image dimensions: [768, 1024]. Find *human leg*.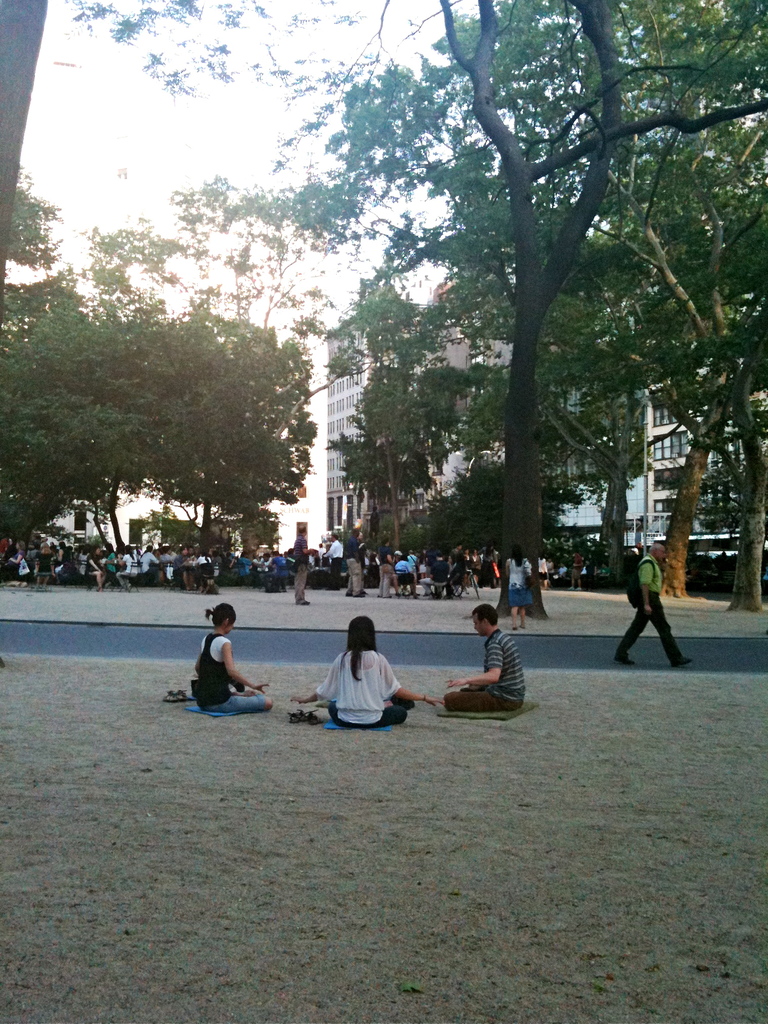
l=648, t=598, r=694, b=674.
